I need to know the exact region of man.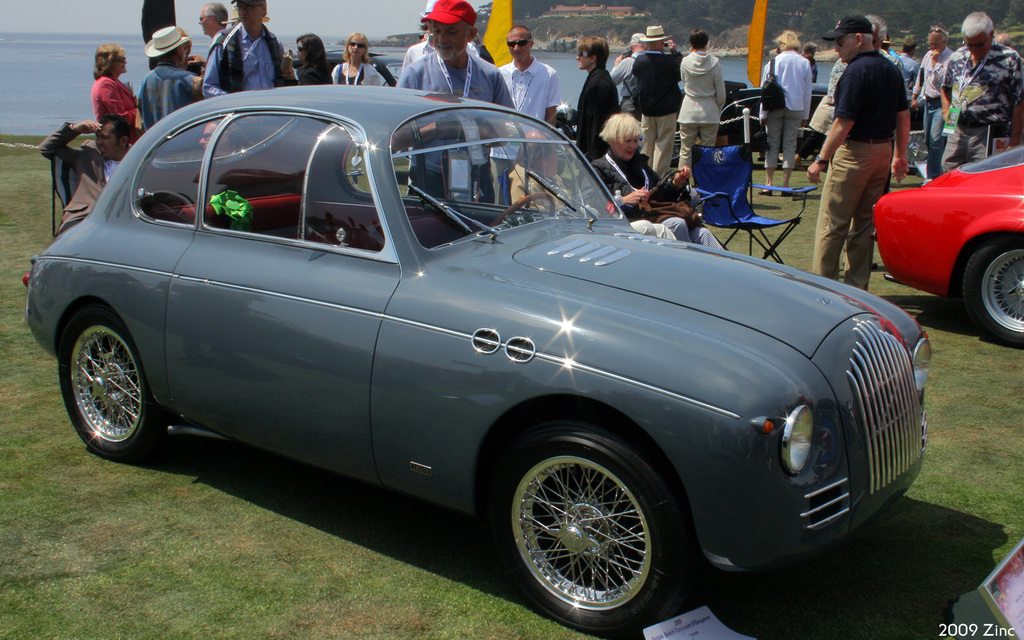
Region: region(25, 103, 143, 243).
